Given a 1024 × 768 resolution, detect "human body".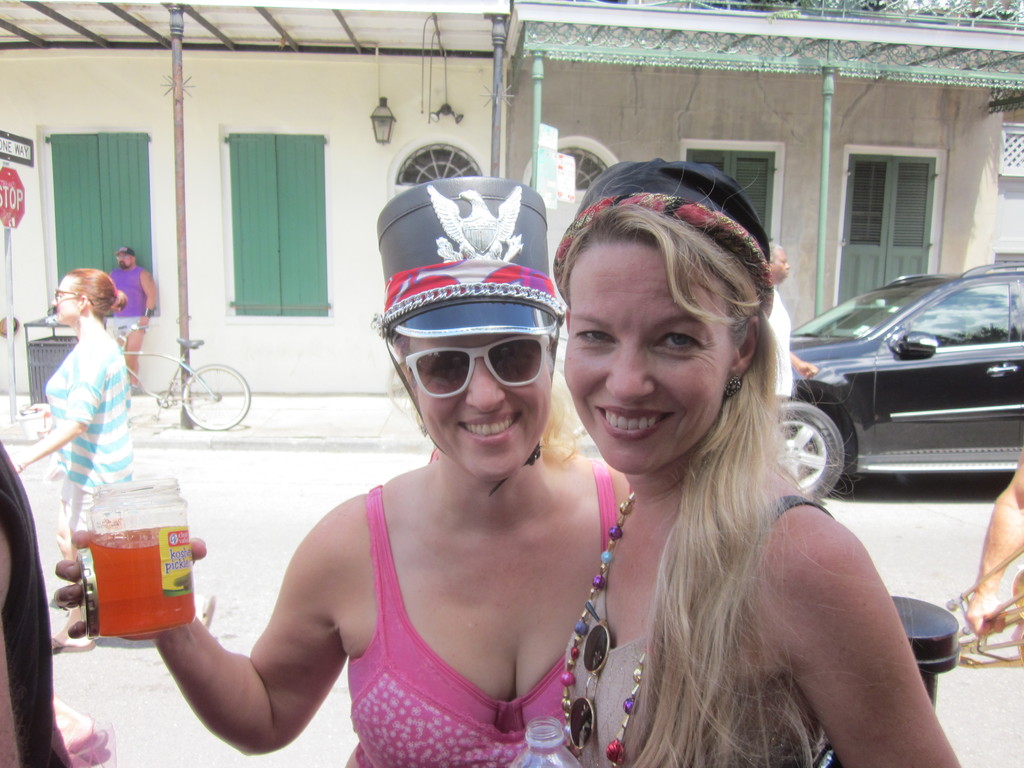
(x1=769, y1=289, x2=822, y2=408).
